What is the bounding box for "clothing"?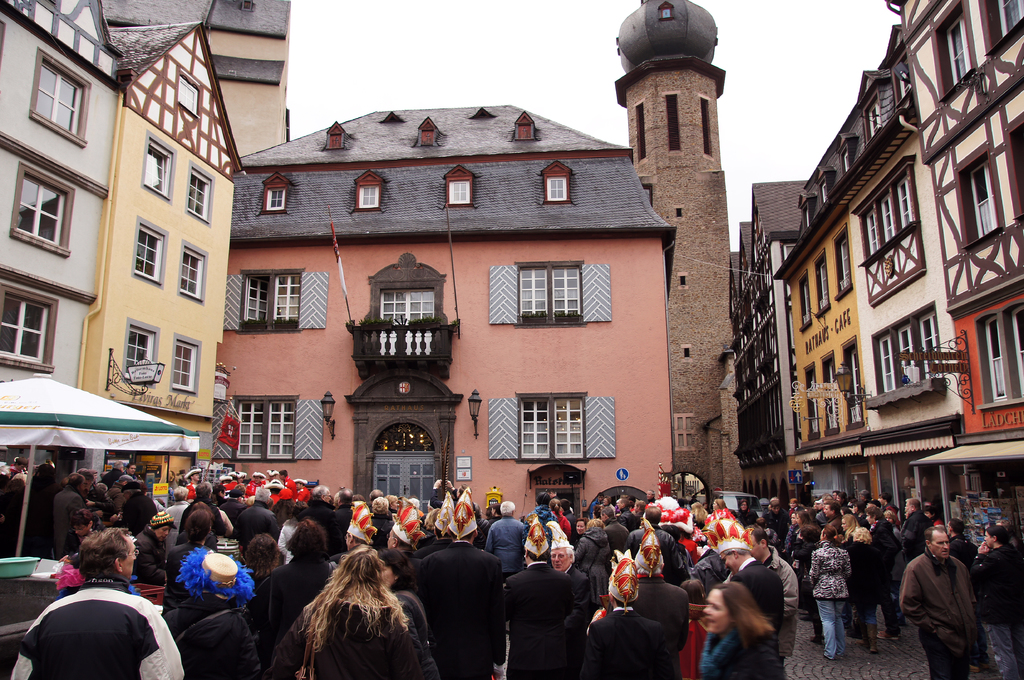
region(331, 505, 347, 543).
